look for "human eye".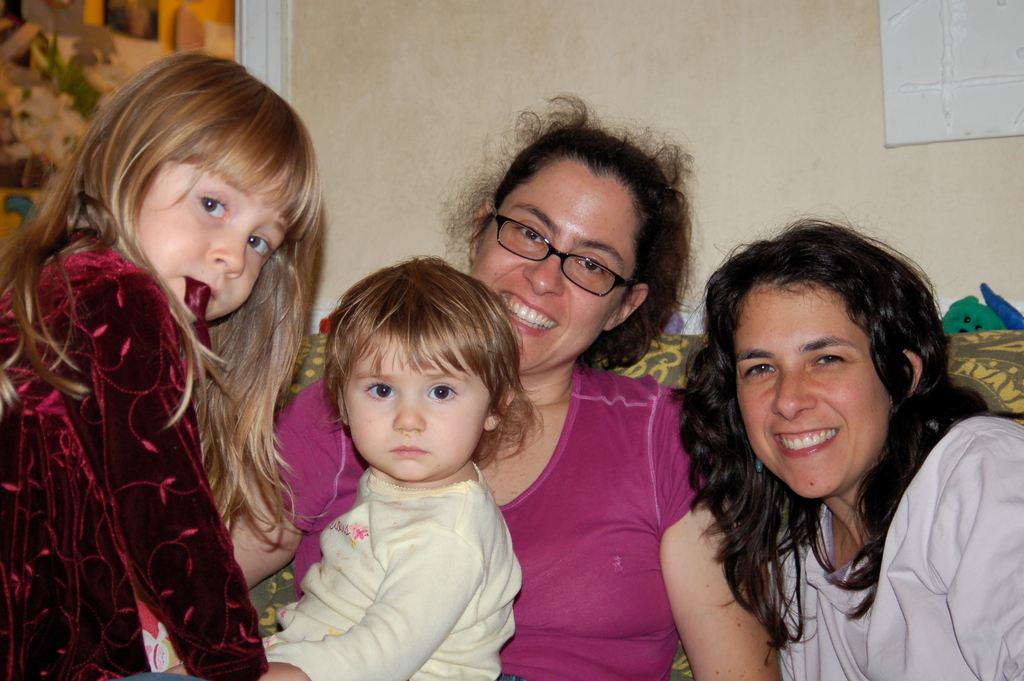
Found: box=[509, 222, 551, 250].
